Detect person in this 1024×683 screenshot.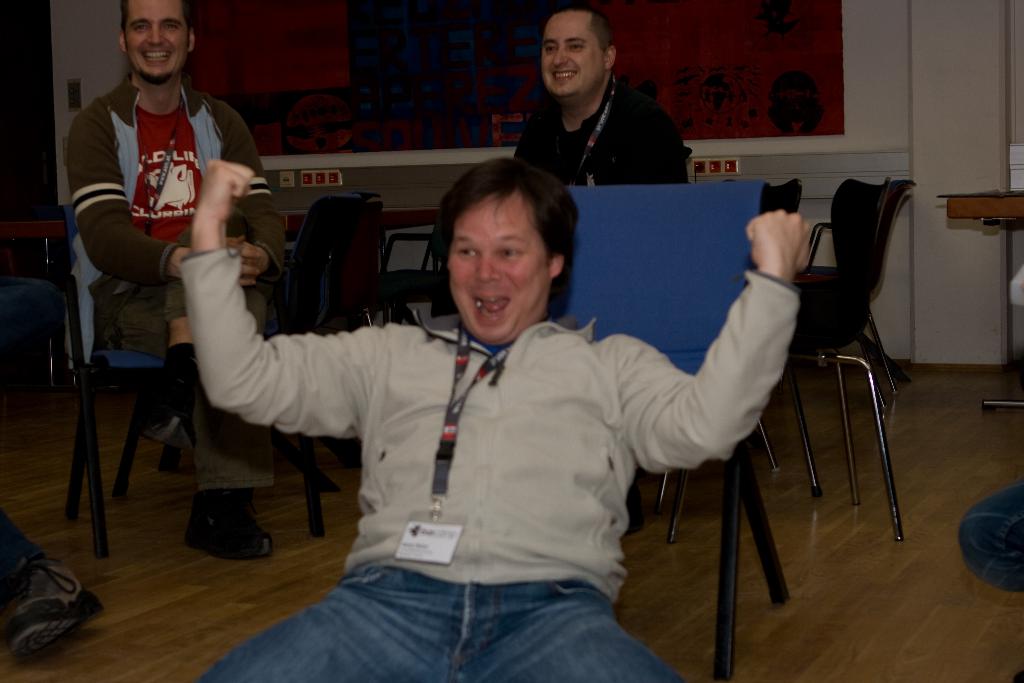
Detection: l=511, t=2, r=687, b=188.
